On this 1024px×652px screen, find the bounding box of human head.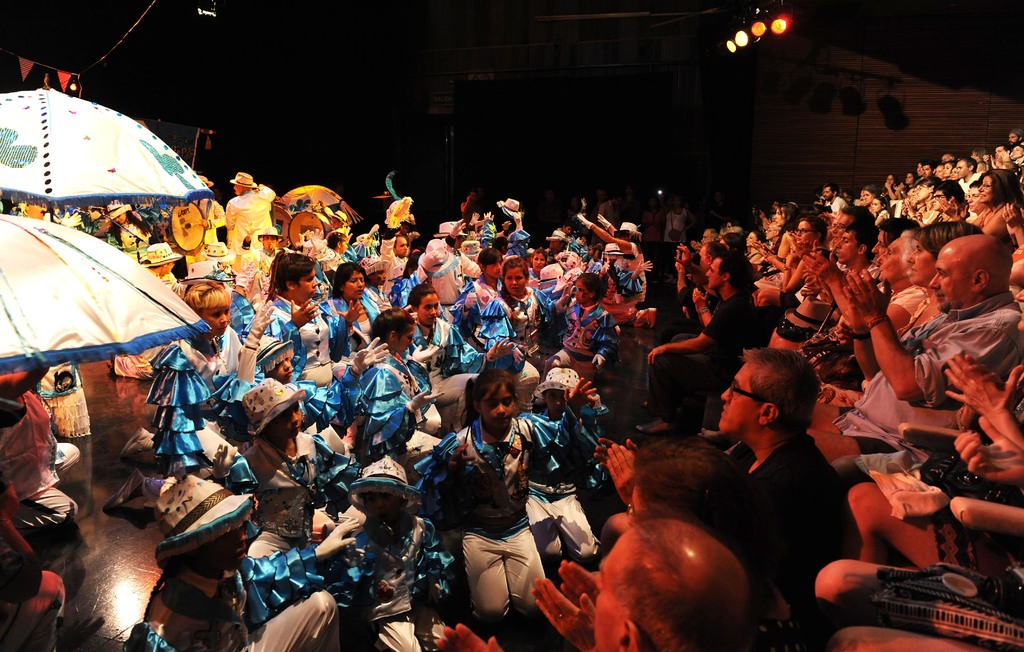
Bounding box: region(326, 227, 349, 257).
